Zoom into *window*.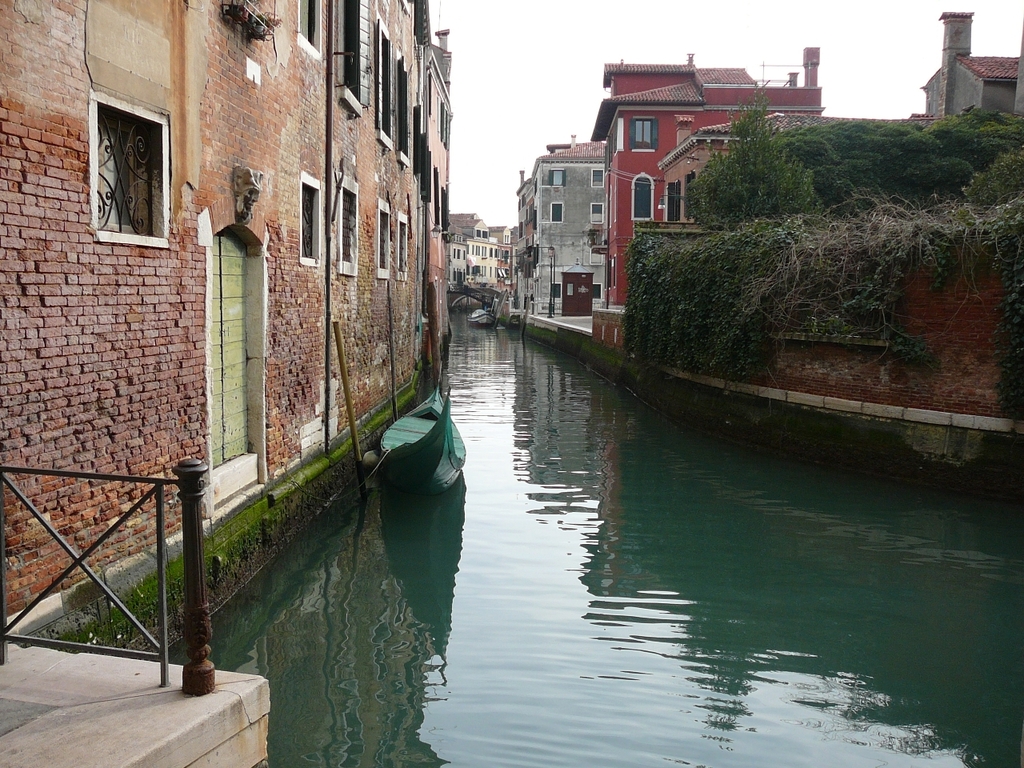
Zoom target: l=291, t=0, r=322, b=60.
